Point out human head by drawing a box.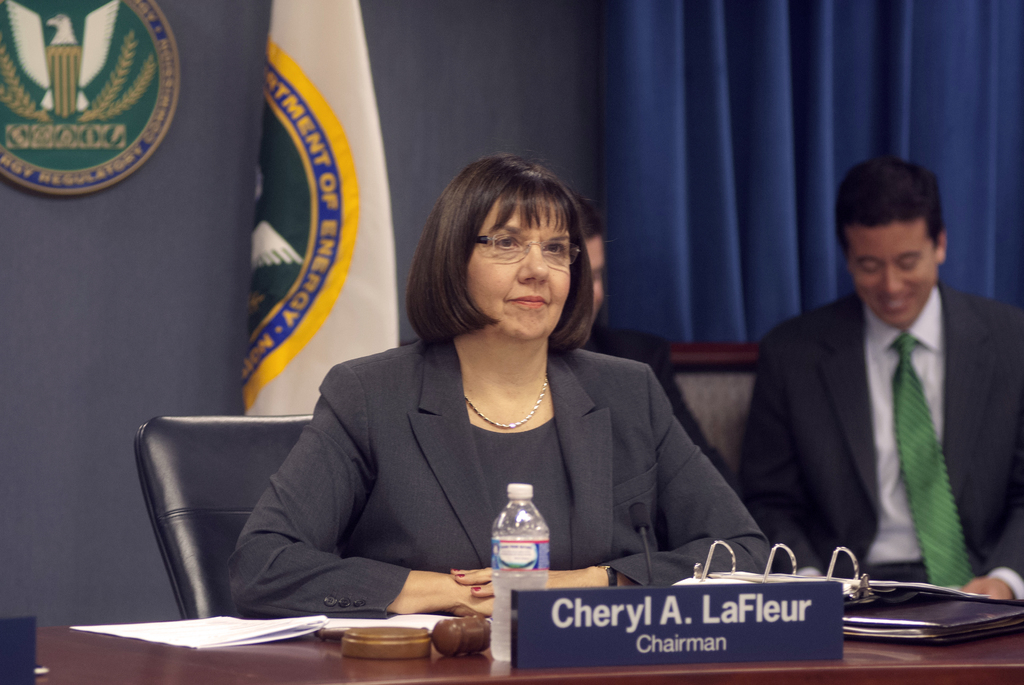
pyautogui.locateOnScreen(833, 159, 950, 328).
